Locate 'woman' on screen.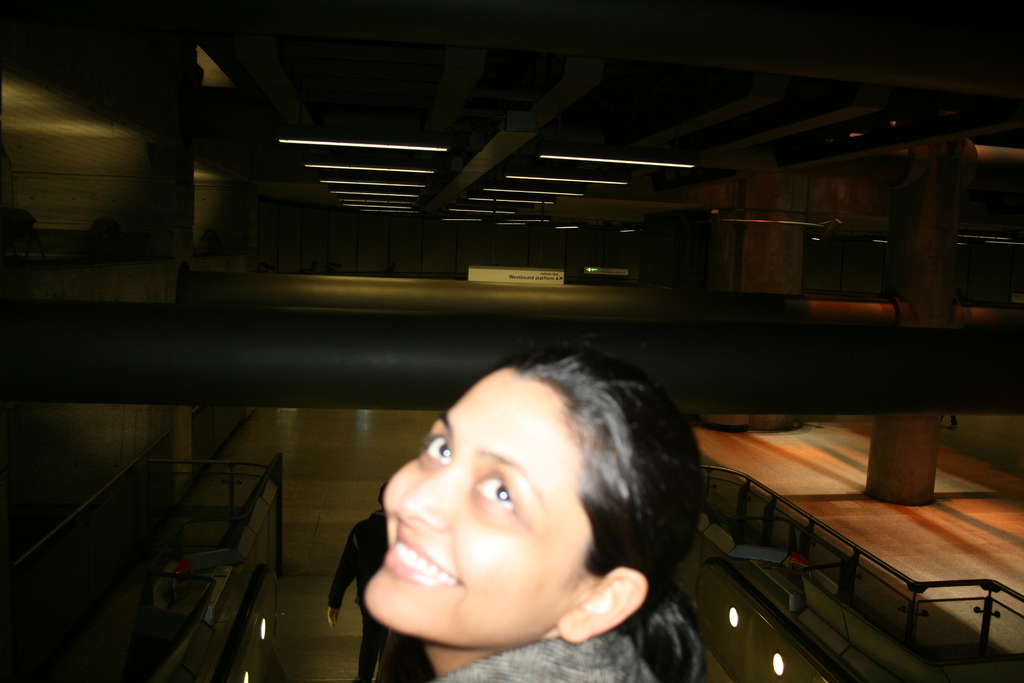
On screen at <bbox>362, 356, 737, 682</bbox>.
